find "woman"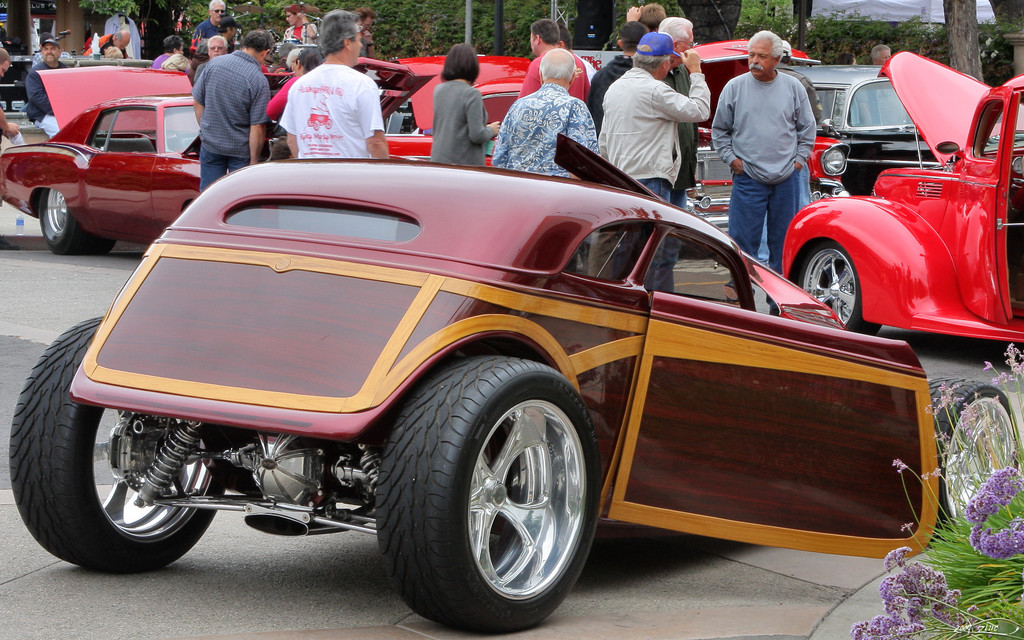
165:53:188:78
